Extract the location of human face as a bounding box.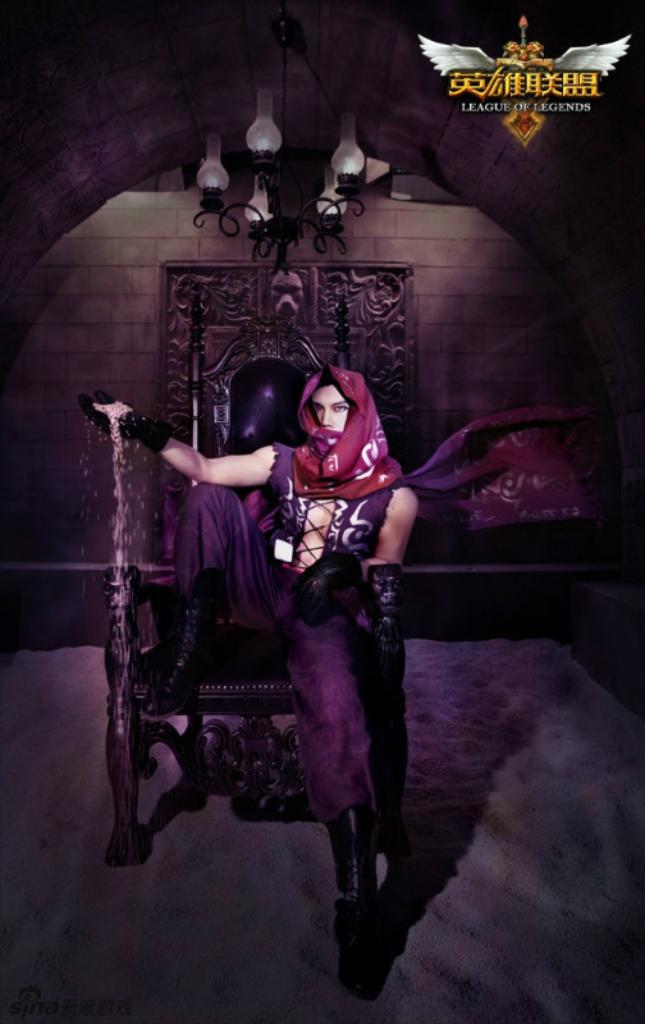
(left=311, top=379, right=343, bottom=445).
